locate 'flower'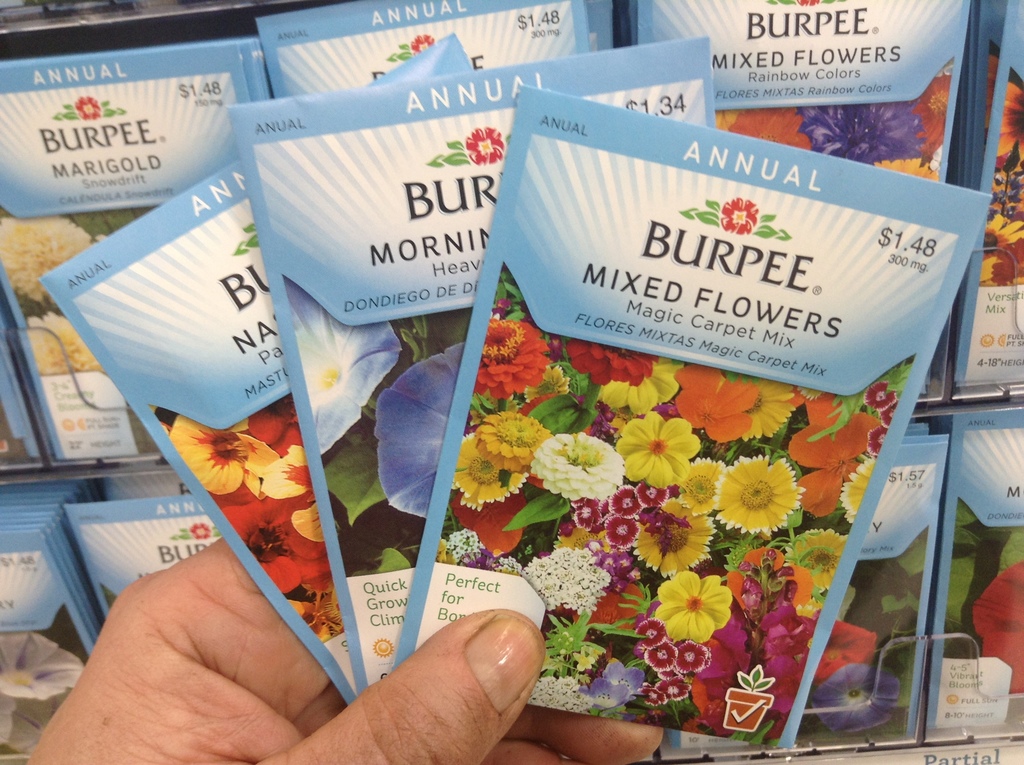
193 521 209 539
